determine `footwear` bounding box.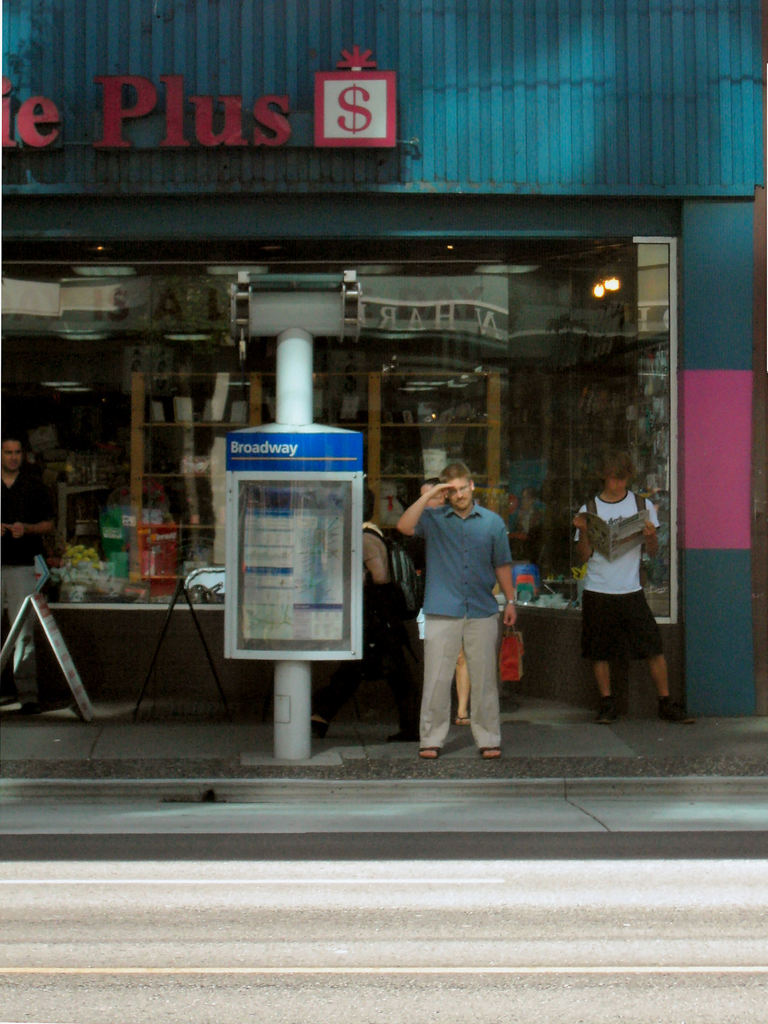
Determined: x1=598, y1=695, x2=616, y2=721.
